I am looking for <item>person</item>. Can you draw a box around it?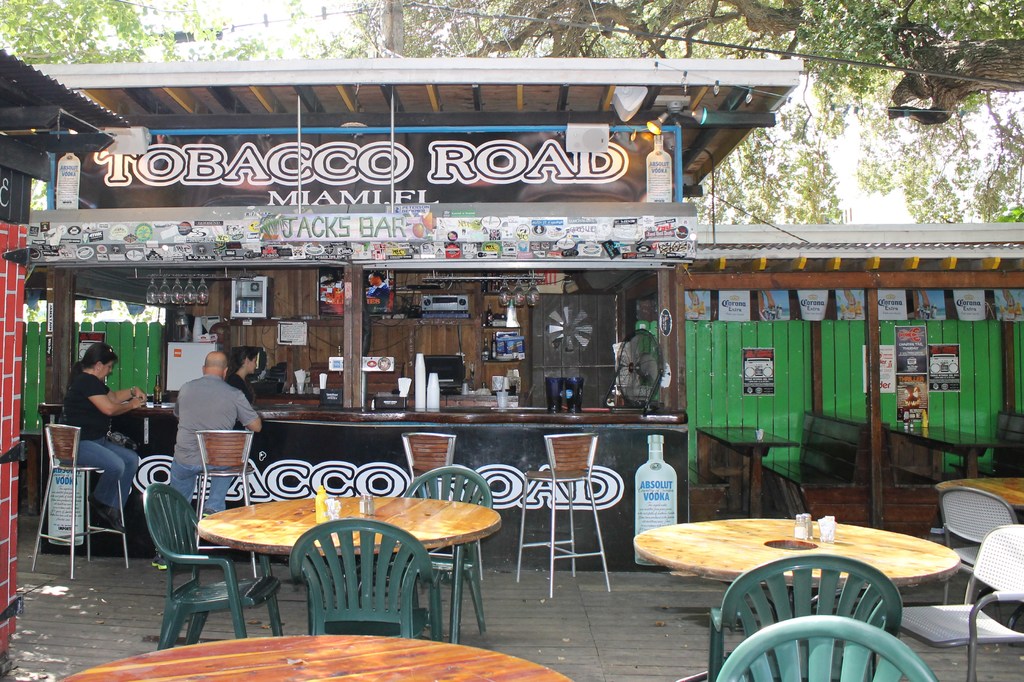
Sure, the bounding box is select_region(60, 342, 145, 525).
